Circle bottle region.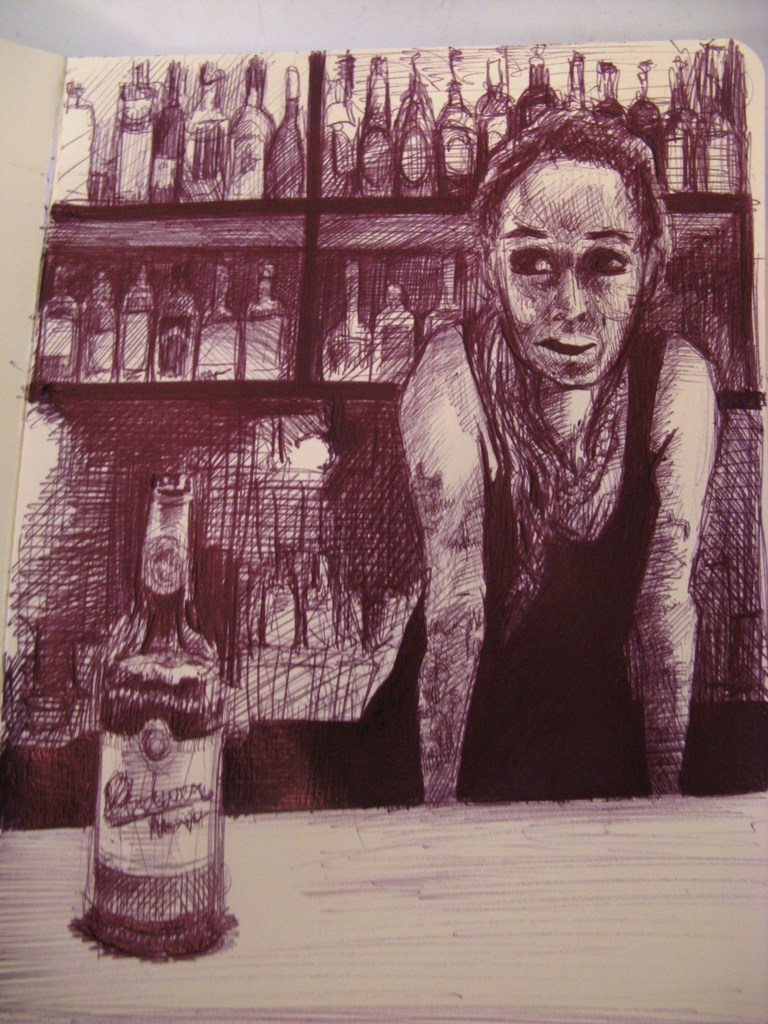
Region: bbox=(486, 51, 514, 161).
